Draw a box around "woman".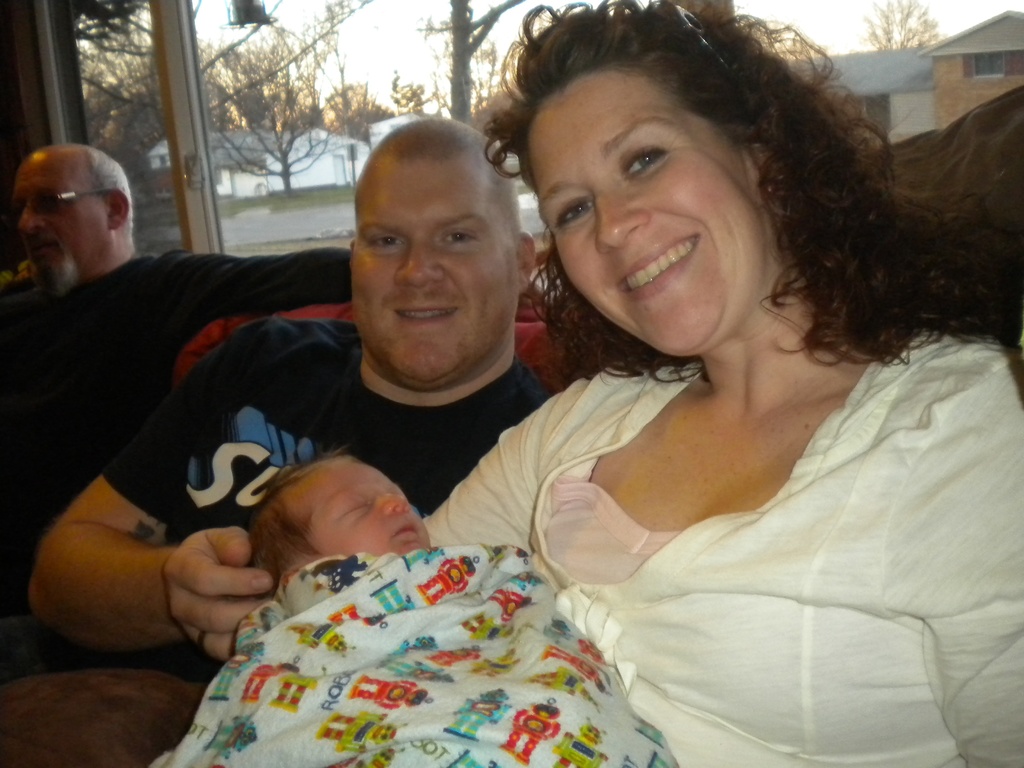
box(403, 65, 982, 762).
